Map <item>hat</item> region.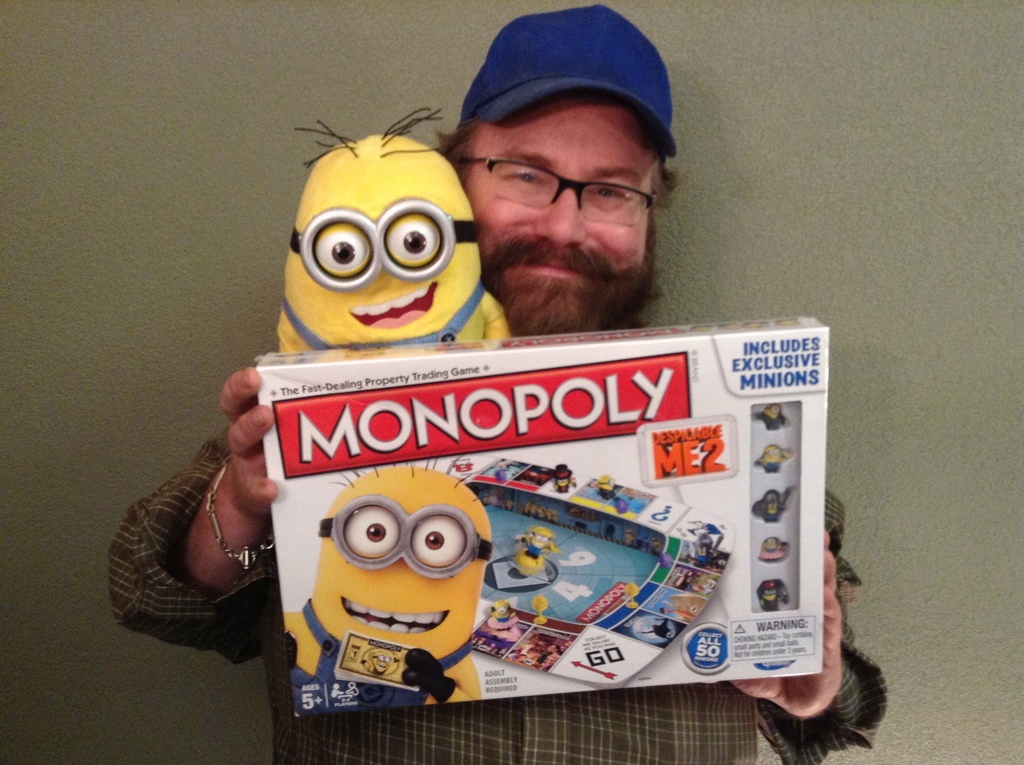
Mapped to detection(458, 4, 679, 161).
